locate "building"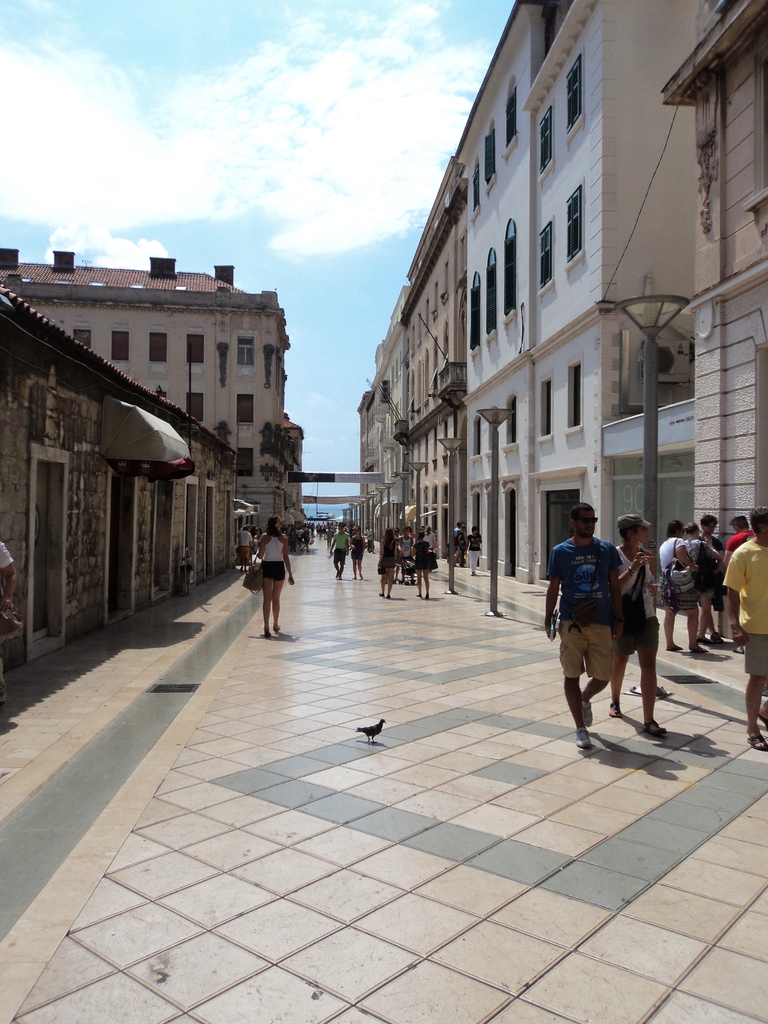
(363, 0, 767, 640)
